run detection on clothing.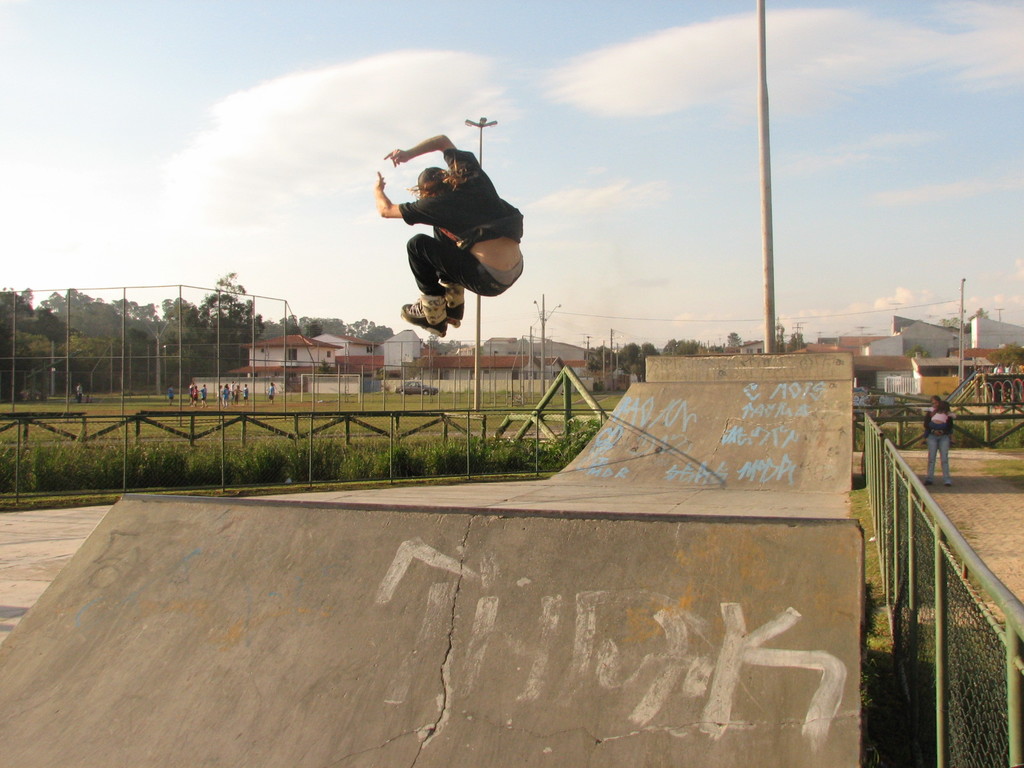
Result: Rect(924, 408, 955, 483).
